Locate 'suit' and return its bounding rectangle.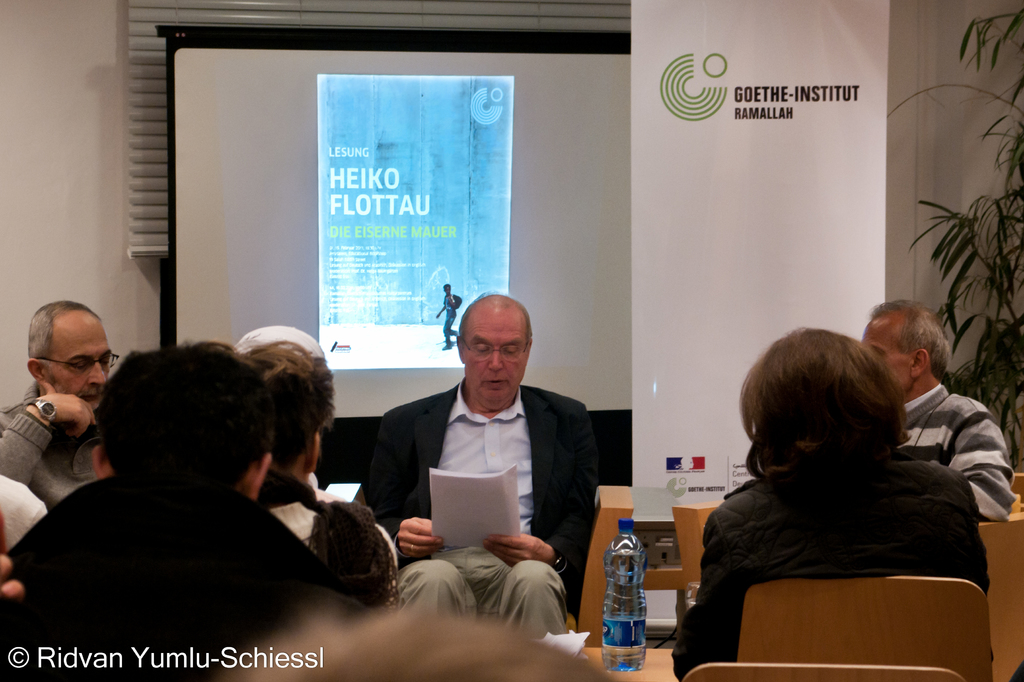
367:379:593:612.
